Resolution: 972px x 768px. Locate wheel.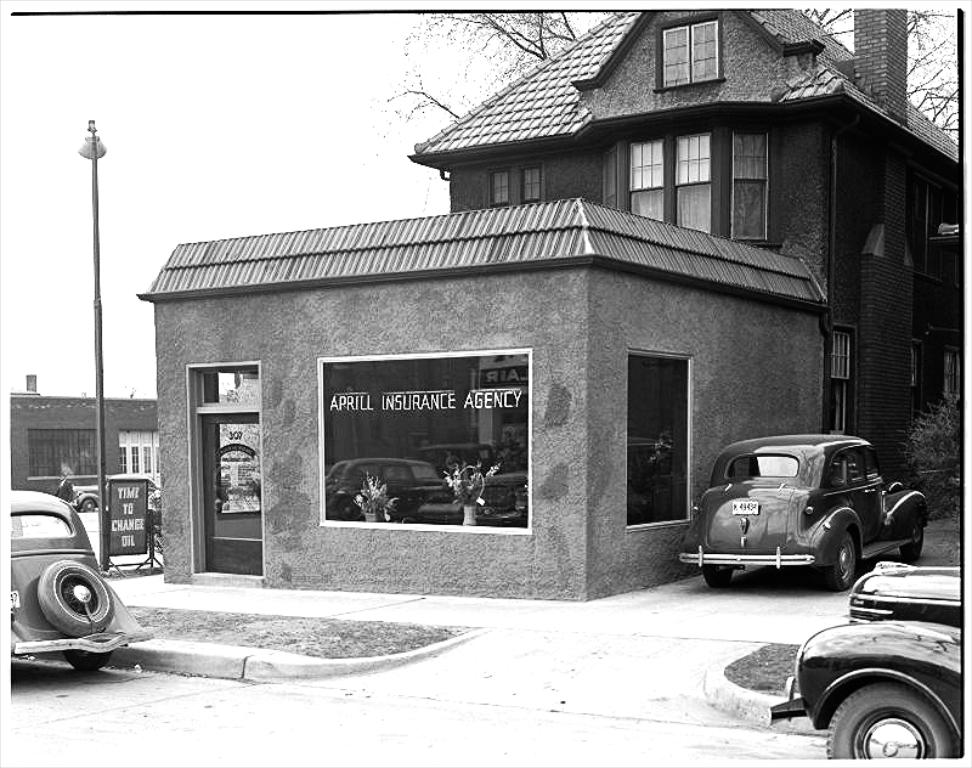
bbox=(701, 564, 734, 592).
